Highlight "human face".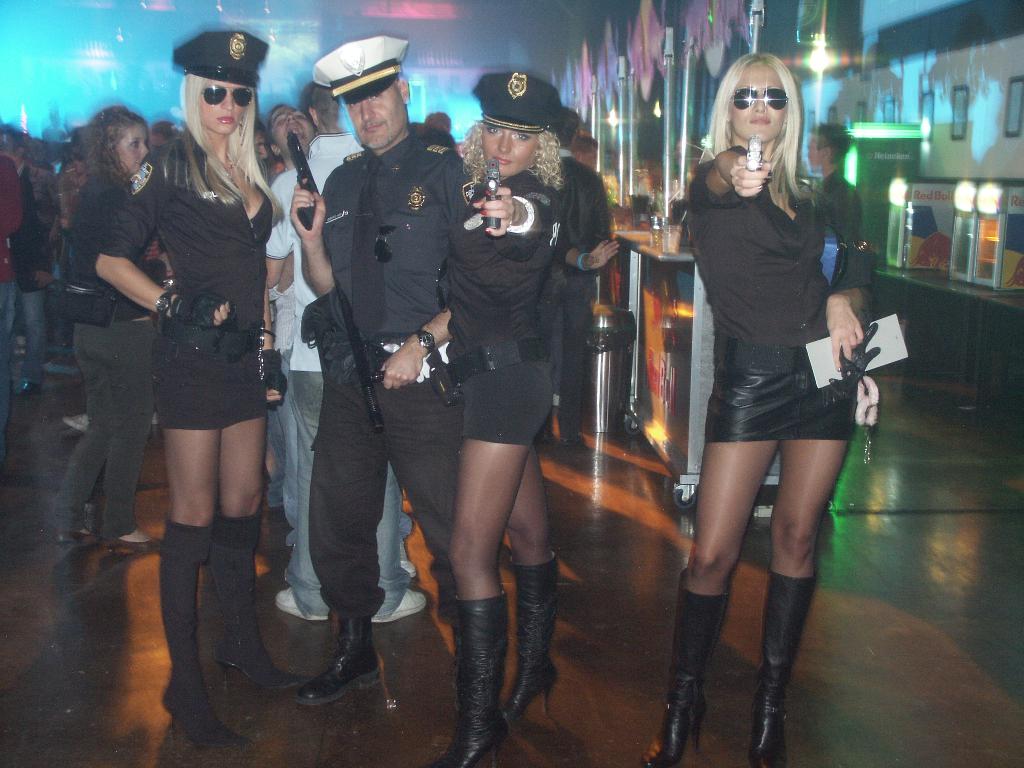
Highlighted region: Rect(204, 79, 249, 141).
